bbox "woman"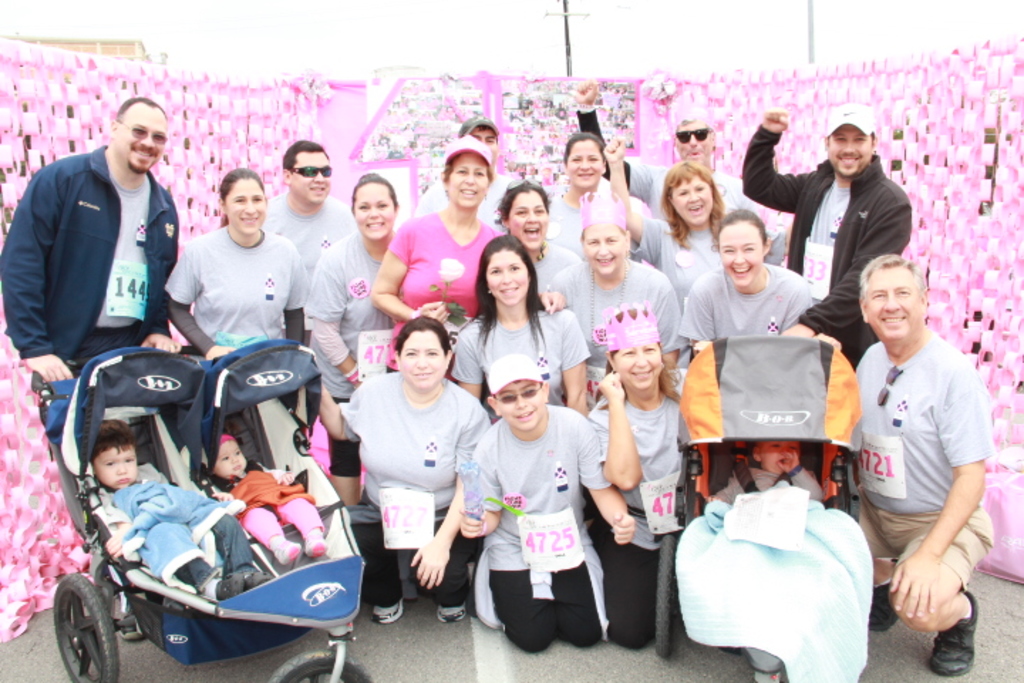
bbox(536, 201, 690, 420)
